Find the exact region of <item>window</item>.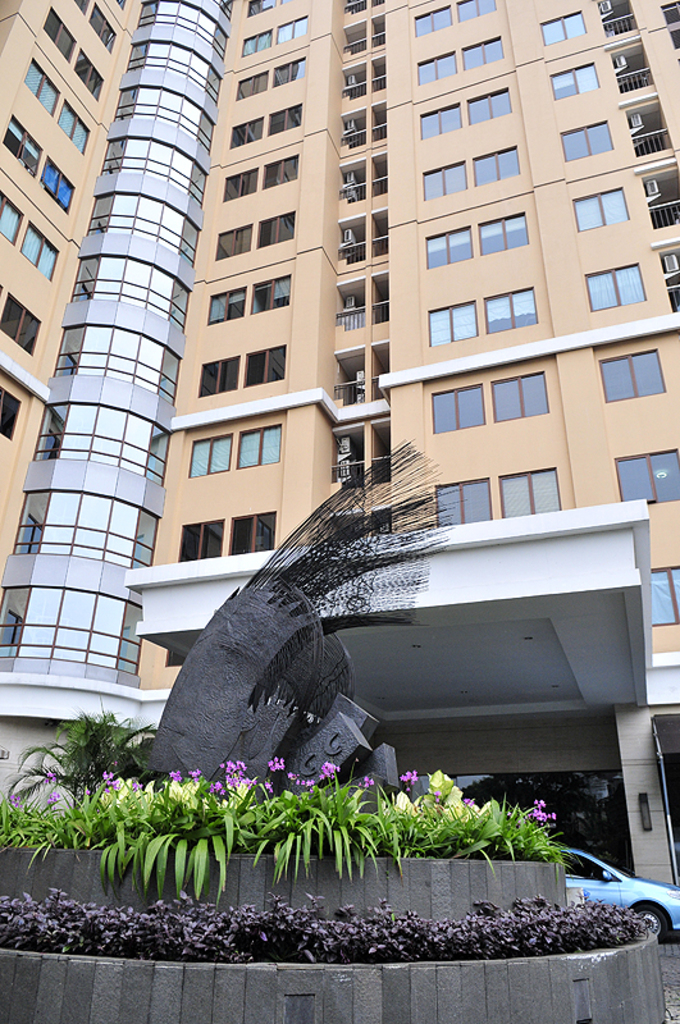
Exact region: x1=428 y1=477 x2=487 y2=518.
